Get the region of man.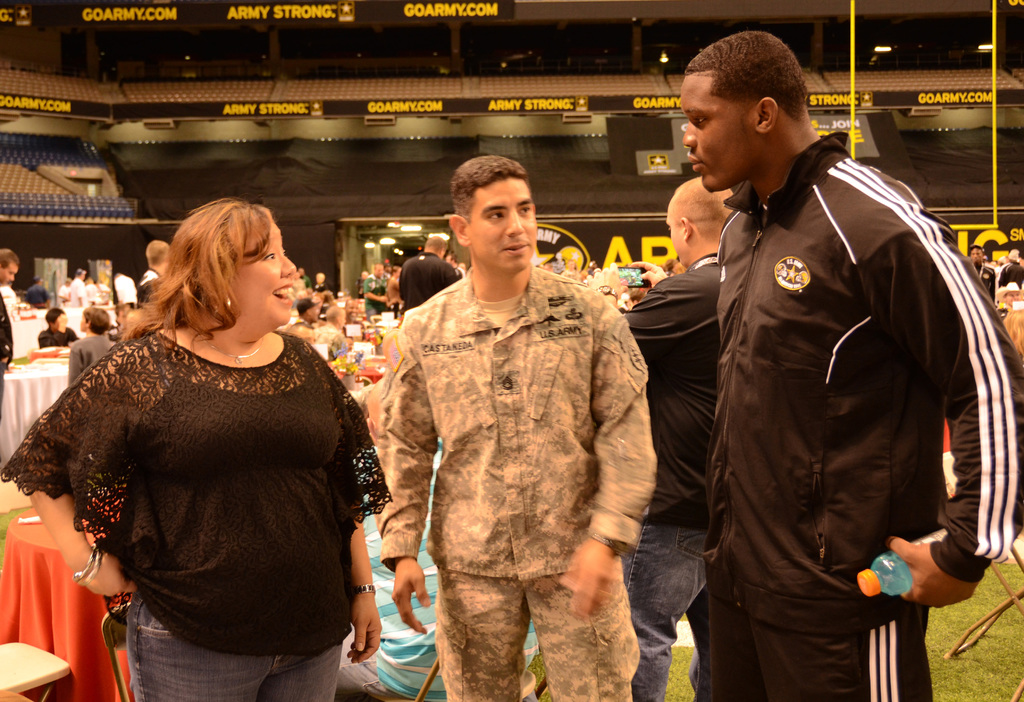
291/292/320/340.
